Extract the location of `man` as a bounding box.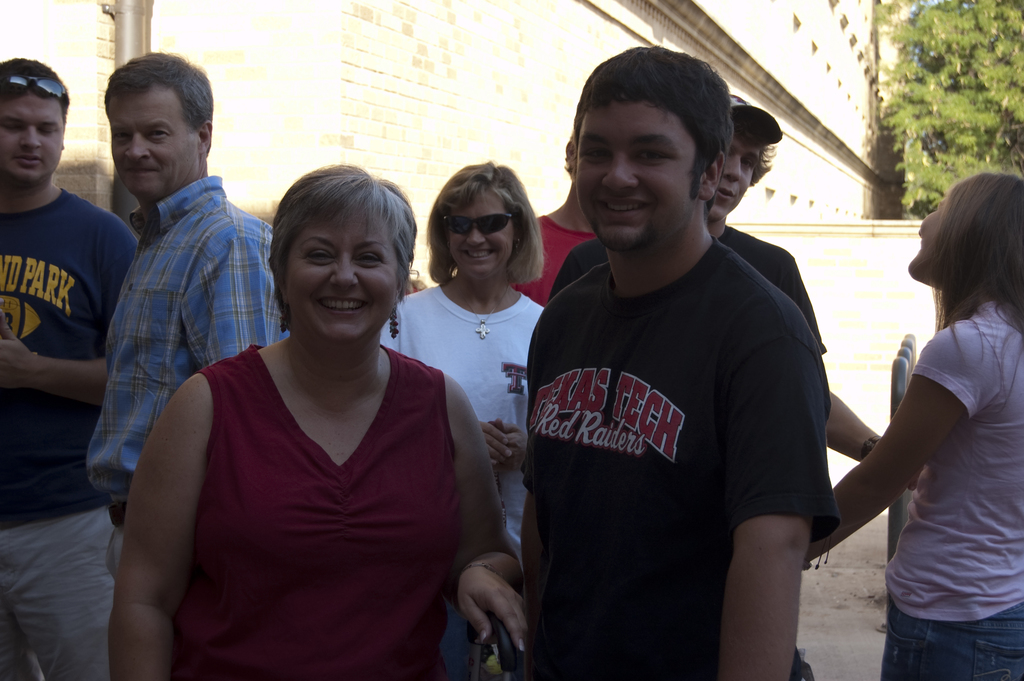
528:47:840:680.
